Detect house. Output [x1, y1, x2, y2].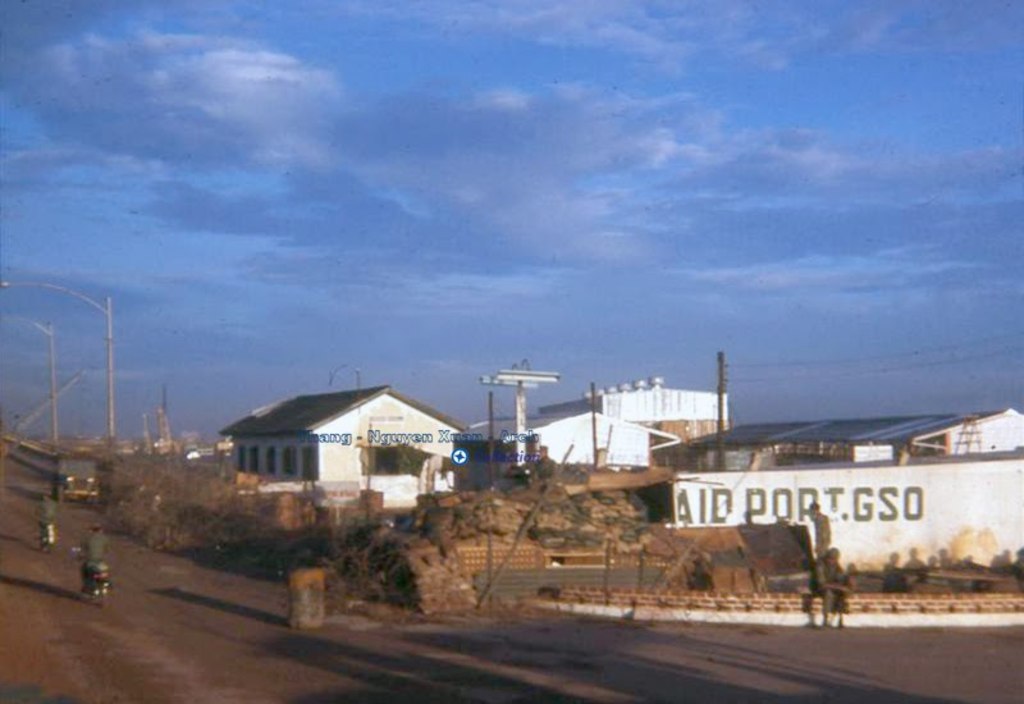
[658, 406, 1023, 461].
